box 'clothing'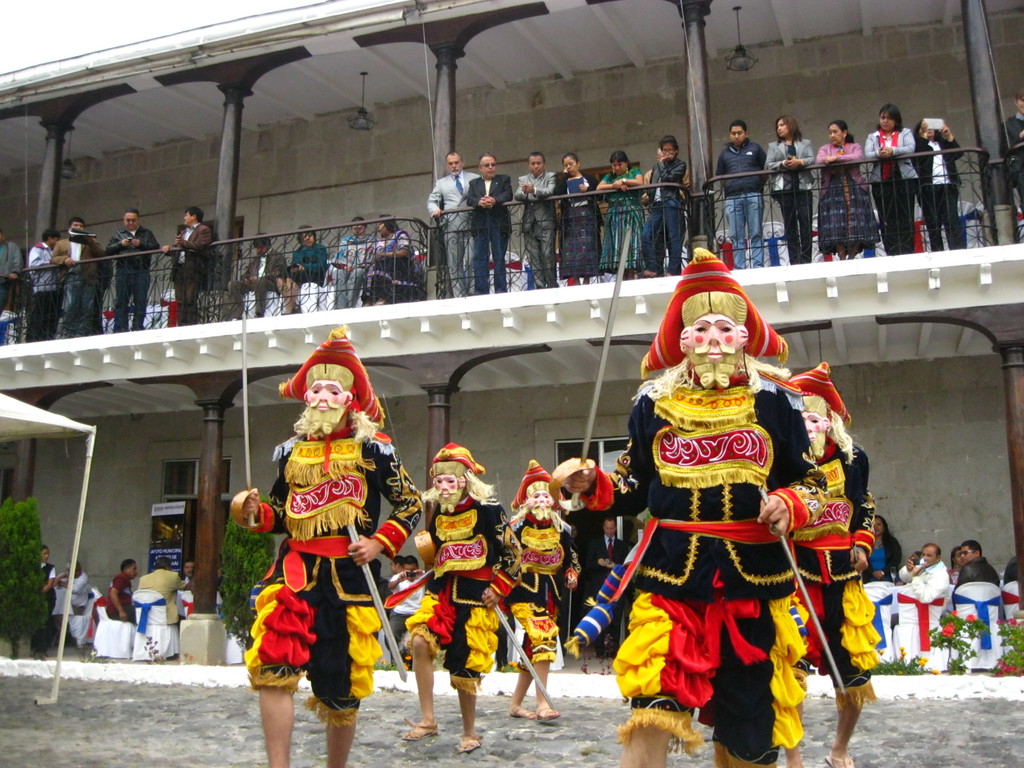
bbox=[136, 563, 193, 623]
